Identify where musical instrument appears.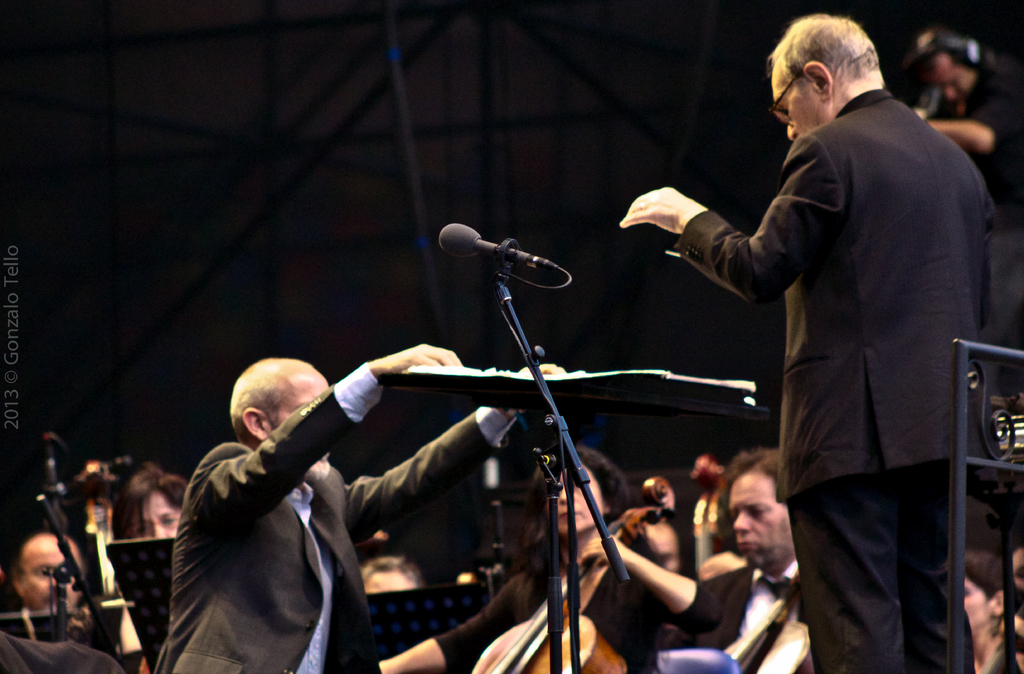
Appears at {"x1": 725, "y1": 562, "x2": 825, "y2": 673}.
